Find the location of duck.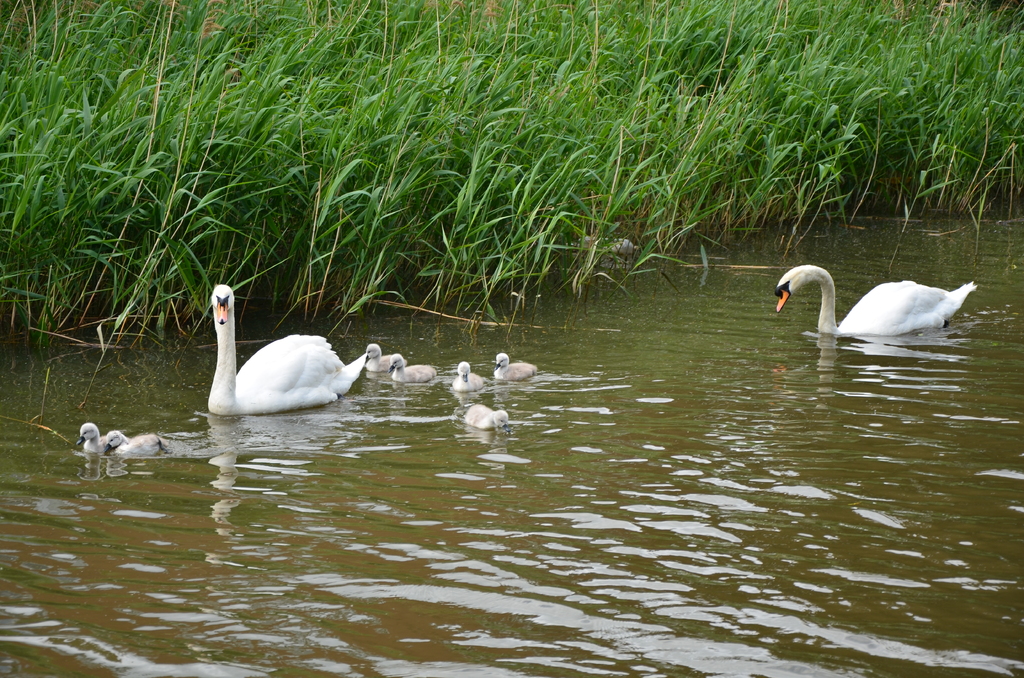
Location: (x1=357, y1=341, x2=406, y2=380).
